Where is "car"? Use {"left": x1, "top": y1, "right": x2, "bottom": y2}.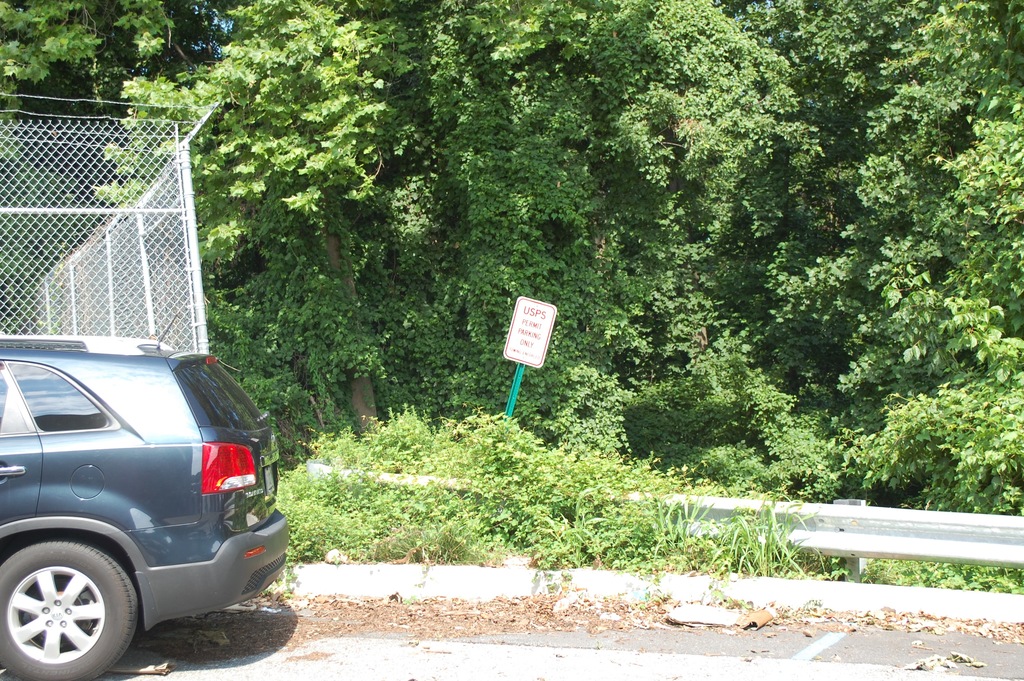
{"left": 0, "top": 325, "right": 282, "bottom": 668}.
